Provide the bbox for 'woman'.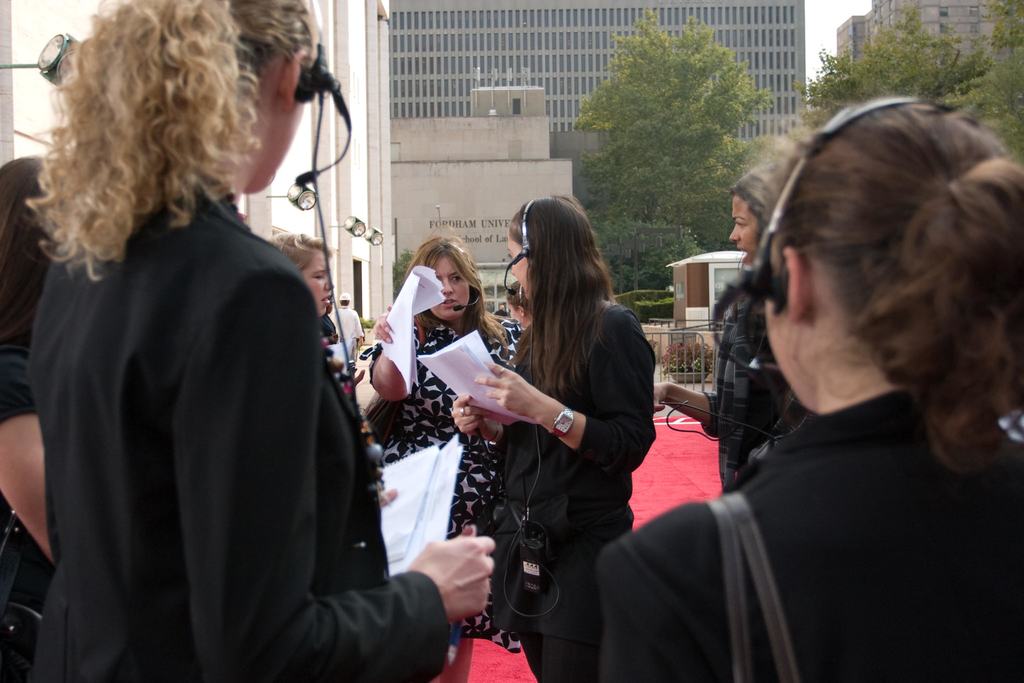
box(651, 160, 790, 484).
